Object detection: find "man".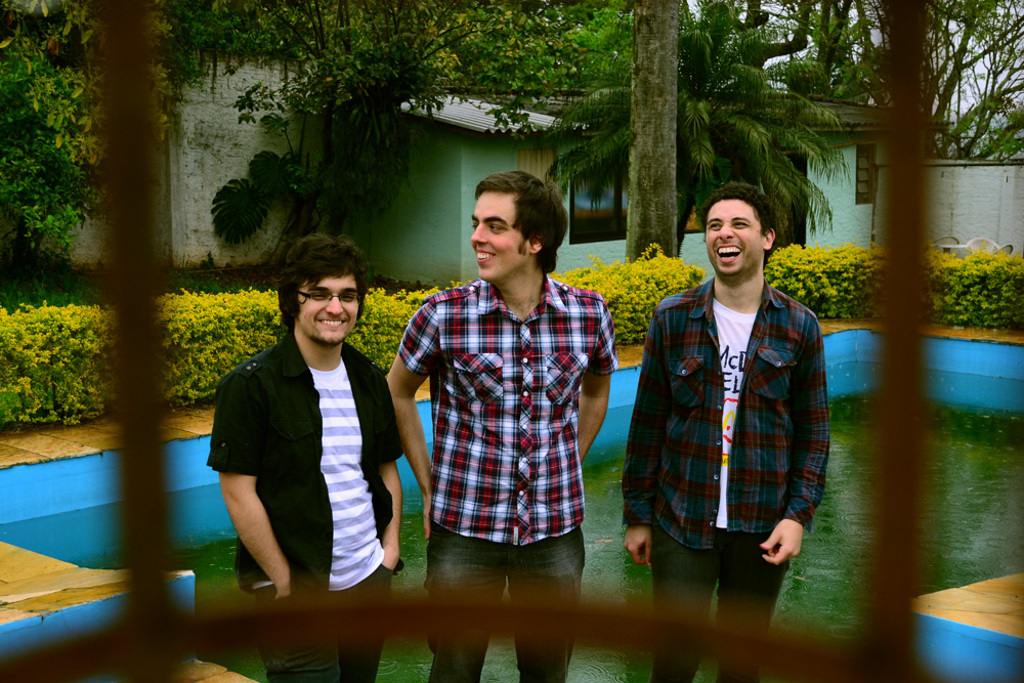
bbox(385, 172, 625, 682).
